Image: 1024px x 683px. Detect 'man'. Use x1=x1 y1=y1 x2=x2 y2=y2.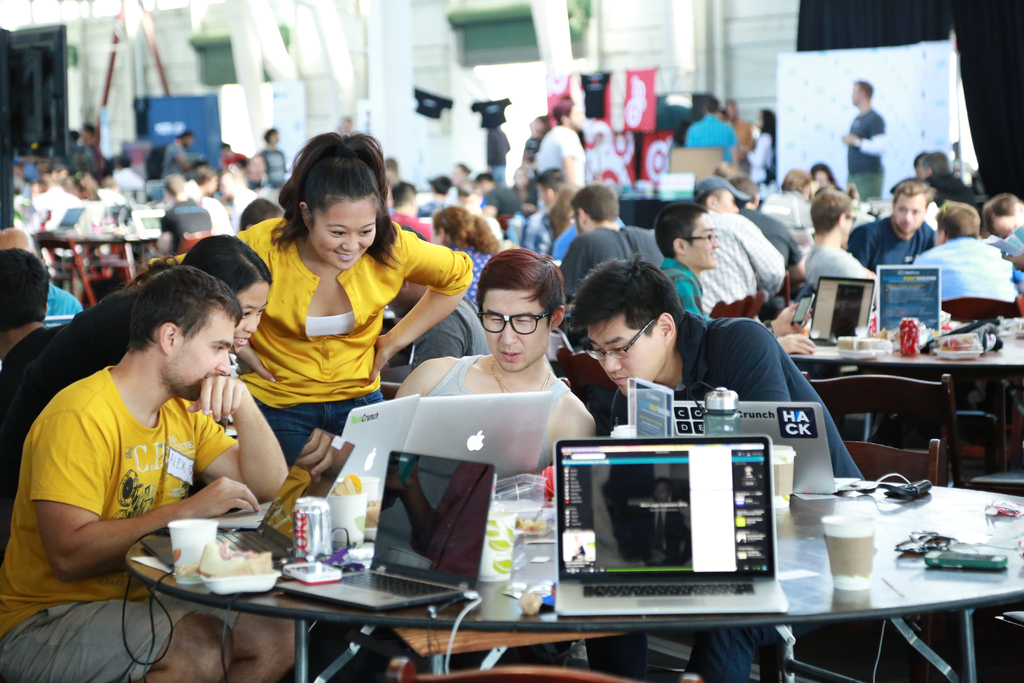
x1=372 y1=222 x2=497 y2=364.
